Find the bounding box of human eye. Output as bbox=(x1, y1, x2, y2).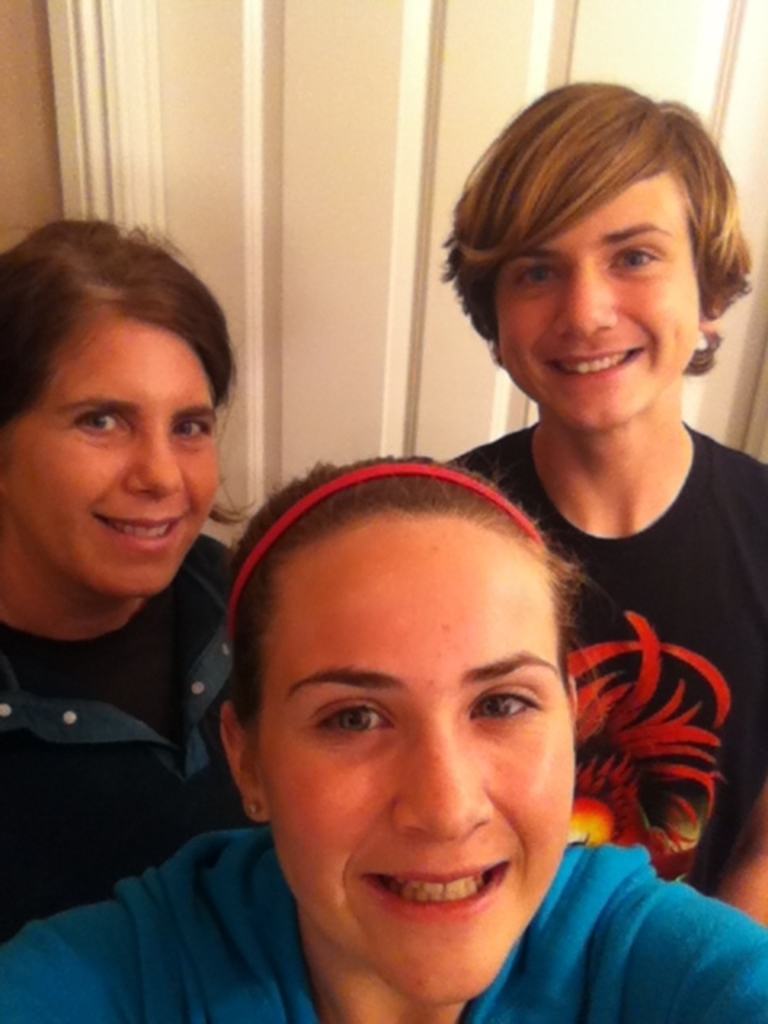
bbox=(464, 678, 558, 757).
